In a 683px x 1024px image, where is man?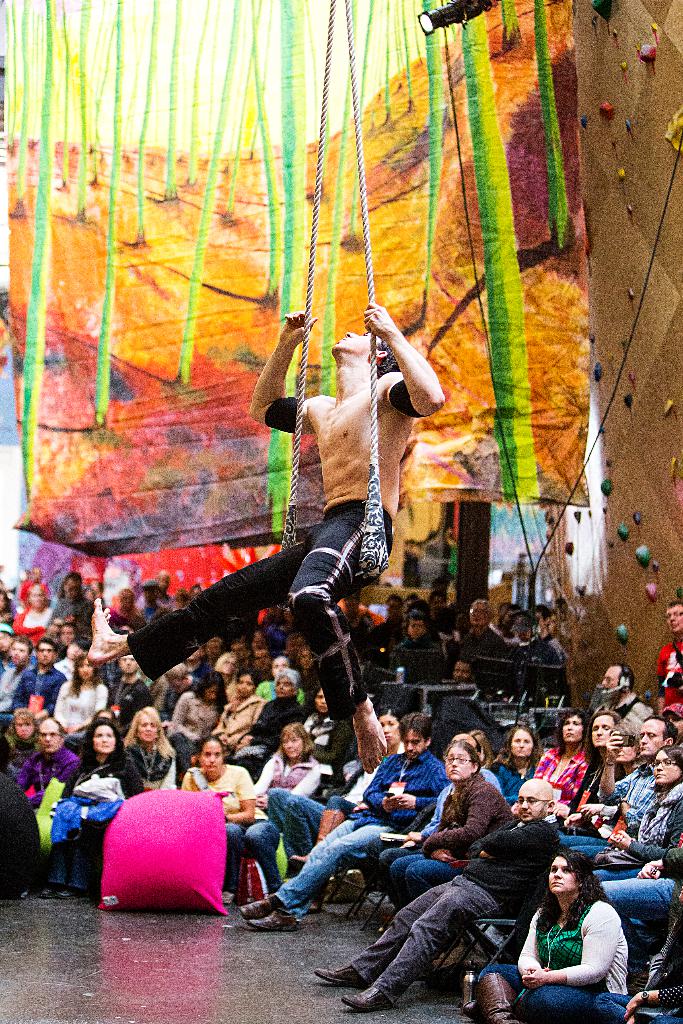
<box>369,734,504,911</box>.
